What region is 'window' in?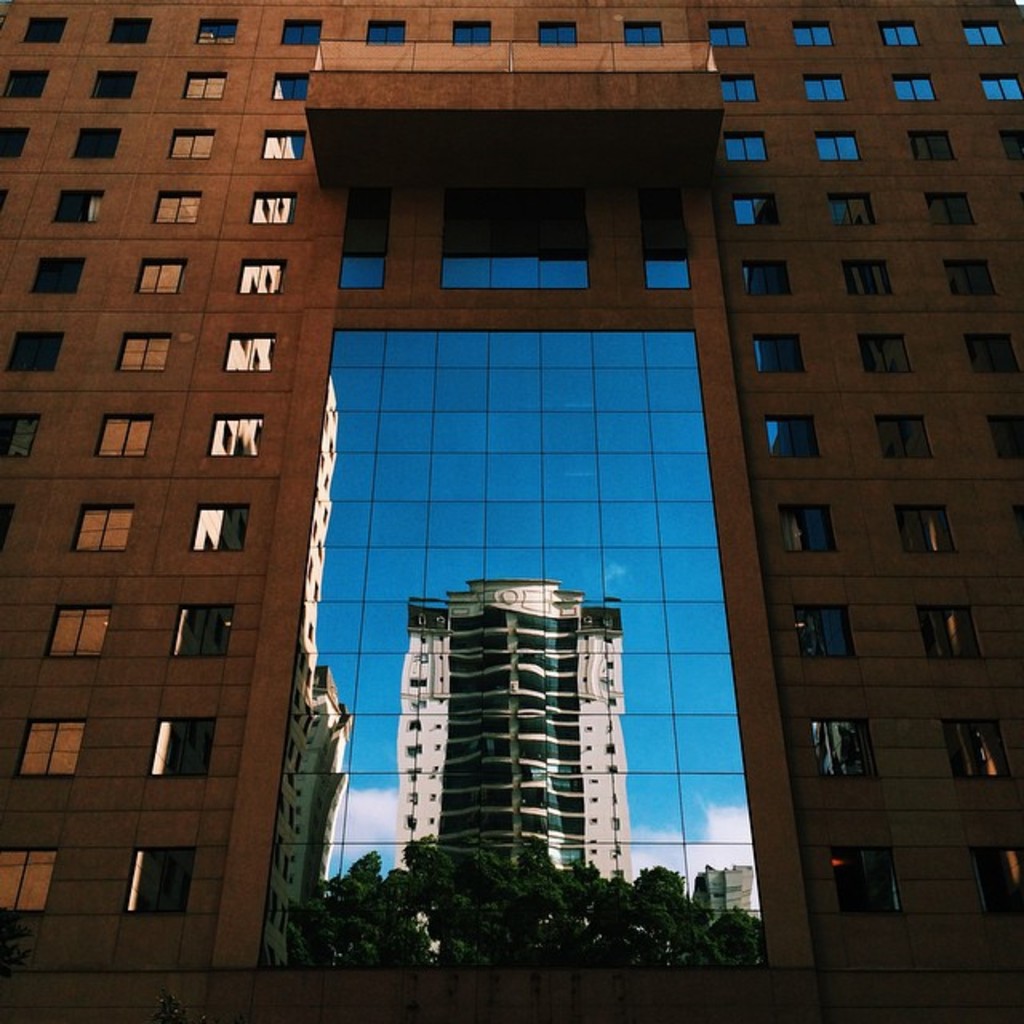
detection(166, 126, 210, 154).
